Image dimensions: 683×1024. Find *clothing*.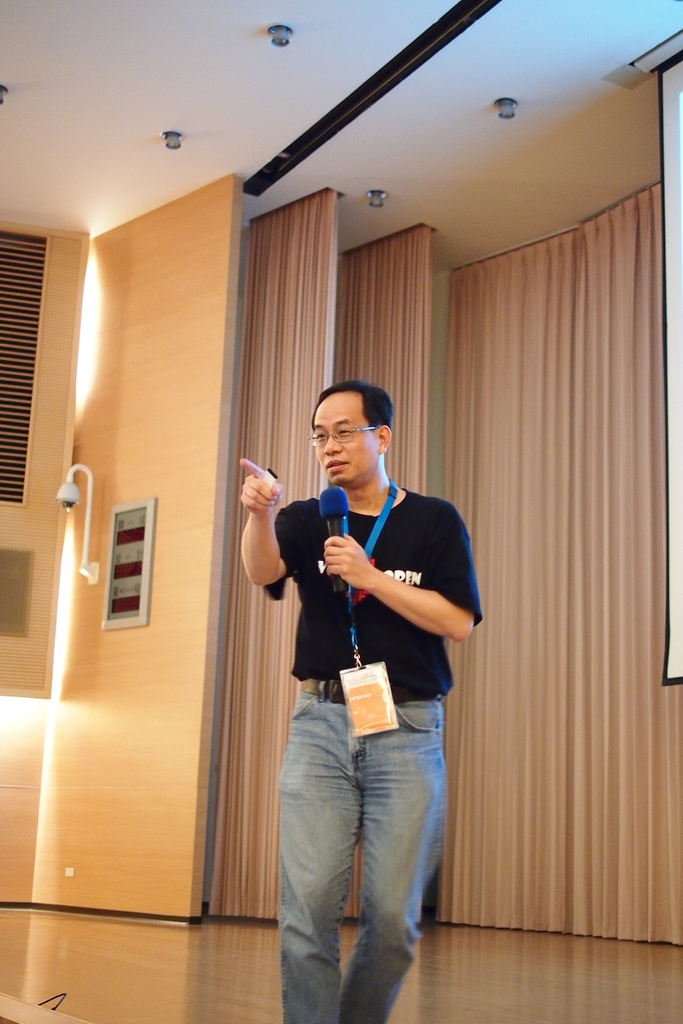
{"left": 258, "top": 488, "right": 503, "bottom": 1021}.
